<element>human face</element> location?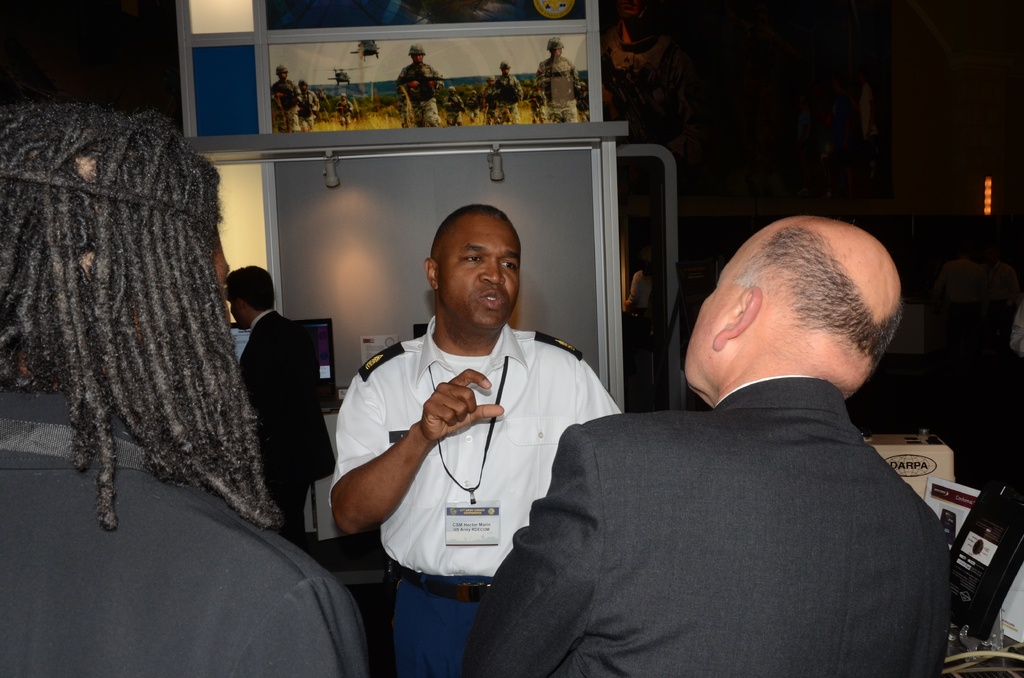
212/229/233/334
